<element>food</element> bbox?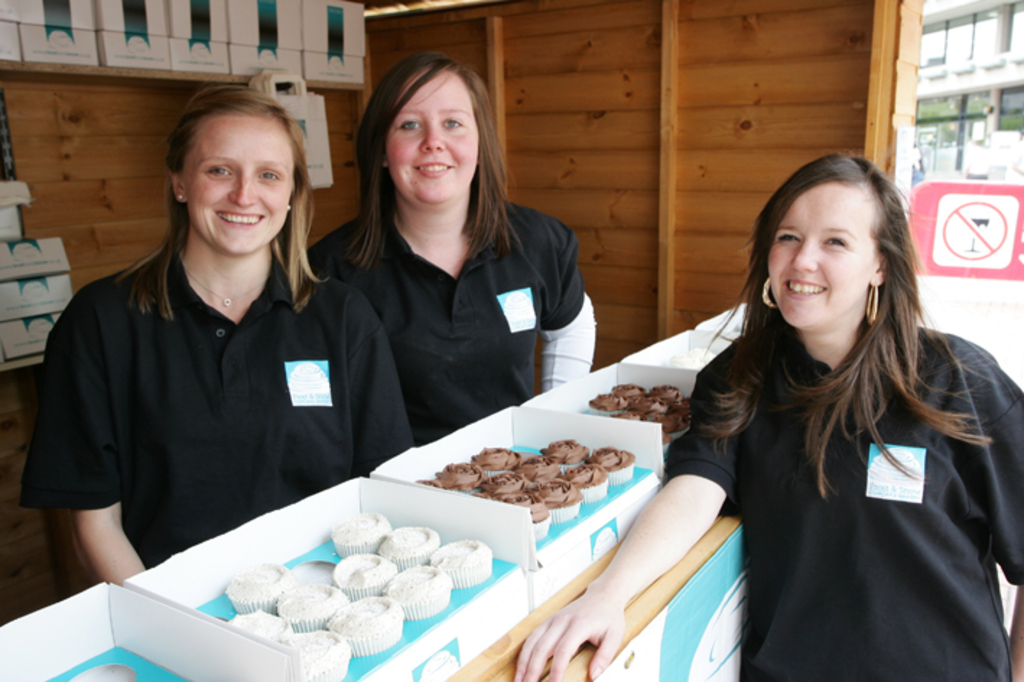
<bbox>272, 579, 350, 630</bbox>
